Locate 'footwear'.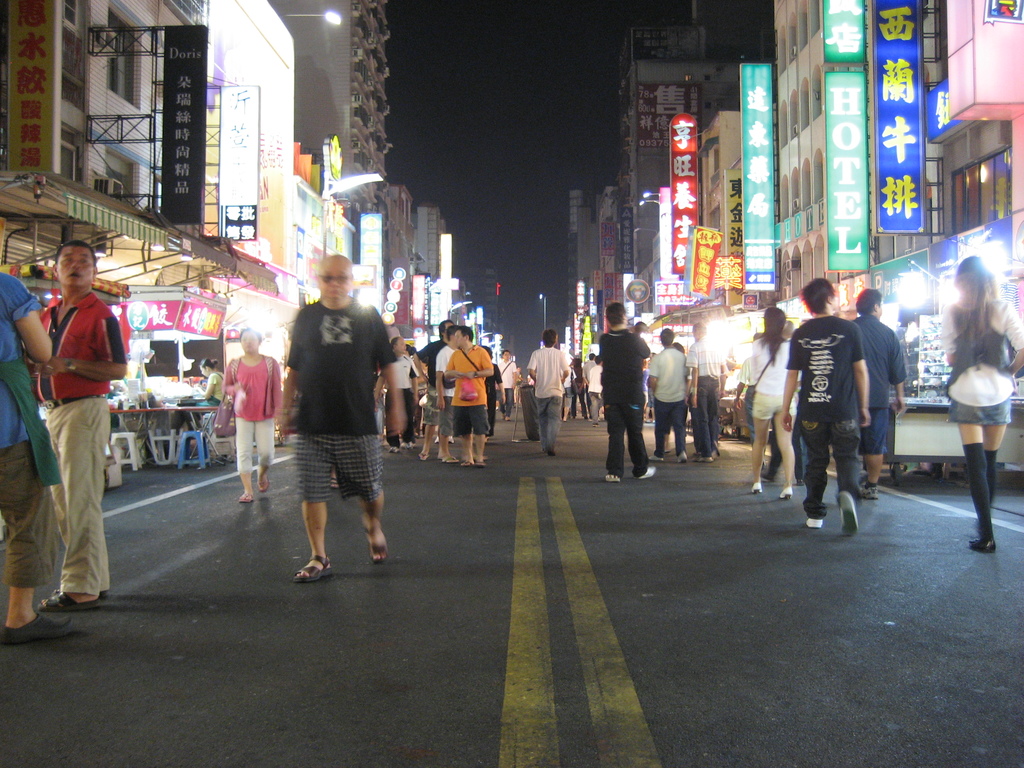
Bounding box: [x1=641, y1=464, x2=659, y2=479].
